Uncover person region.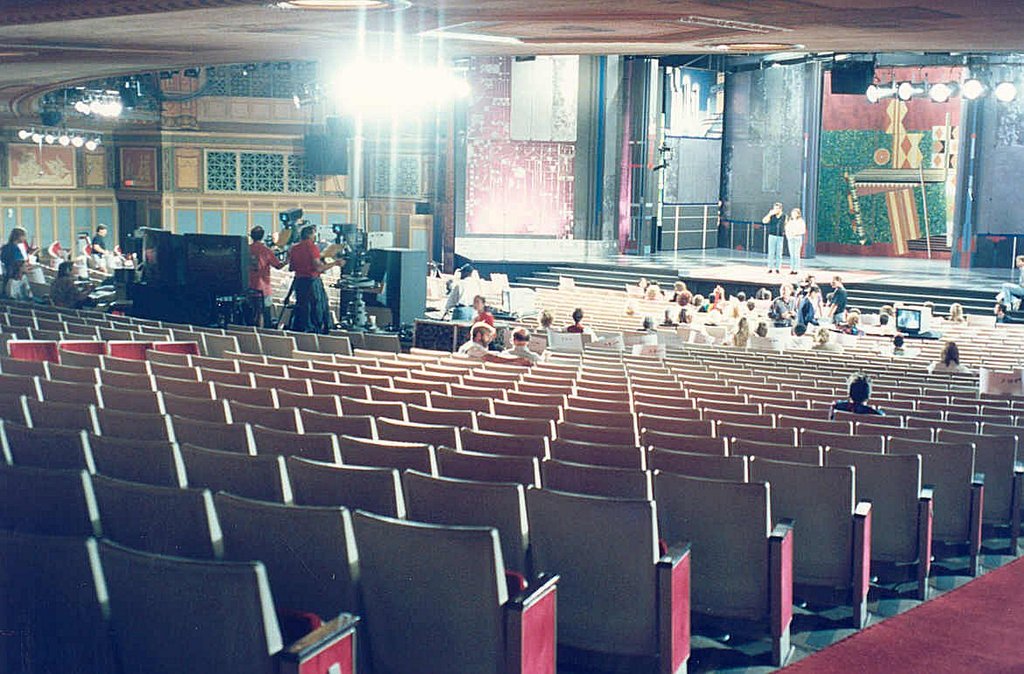
Uncovered: pyautogui.locateOnScreen(1000, 252, 1023, 299).
